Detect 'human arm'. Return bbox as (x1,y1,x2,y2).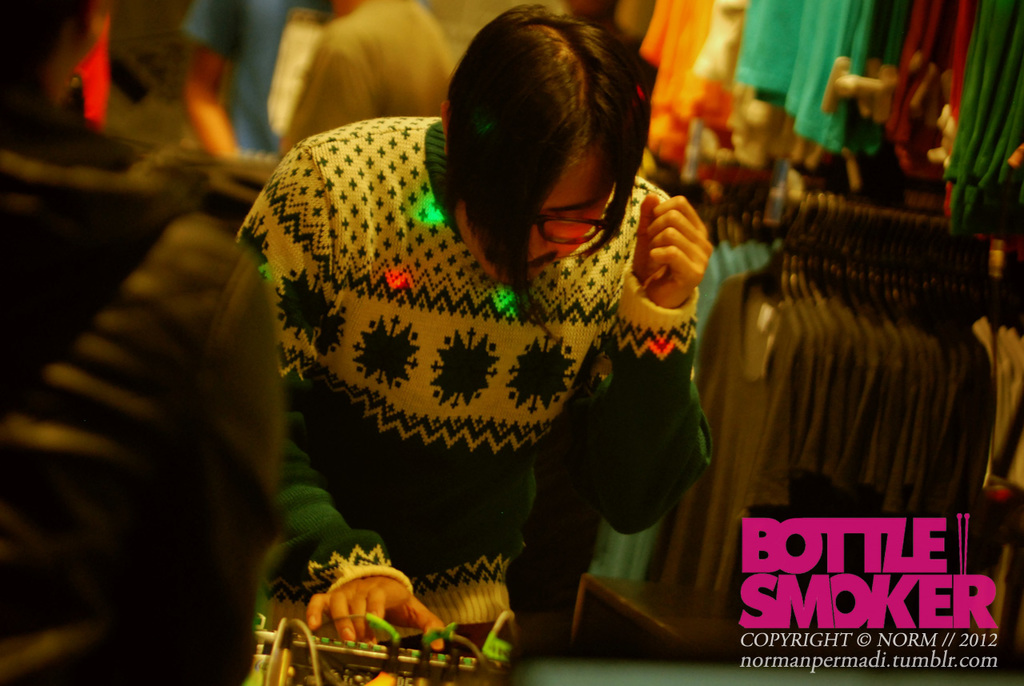
(172,0,242,170).
